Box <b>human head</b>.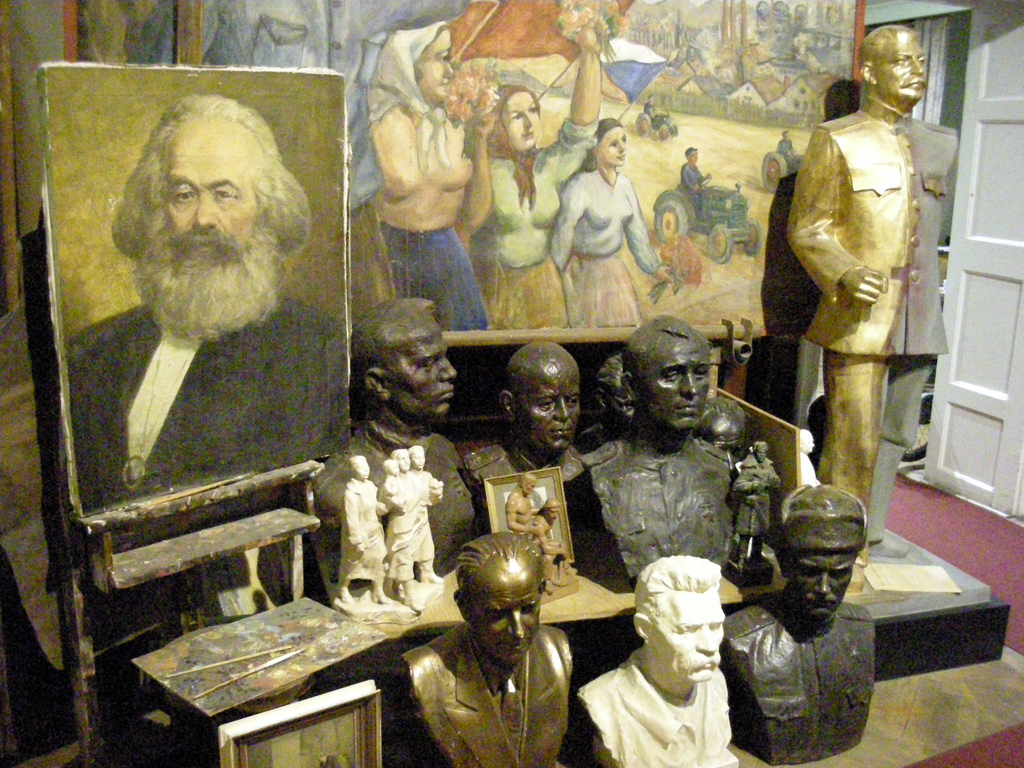
BBox(697, 396, 748, 452).
